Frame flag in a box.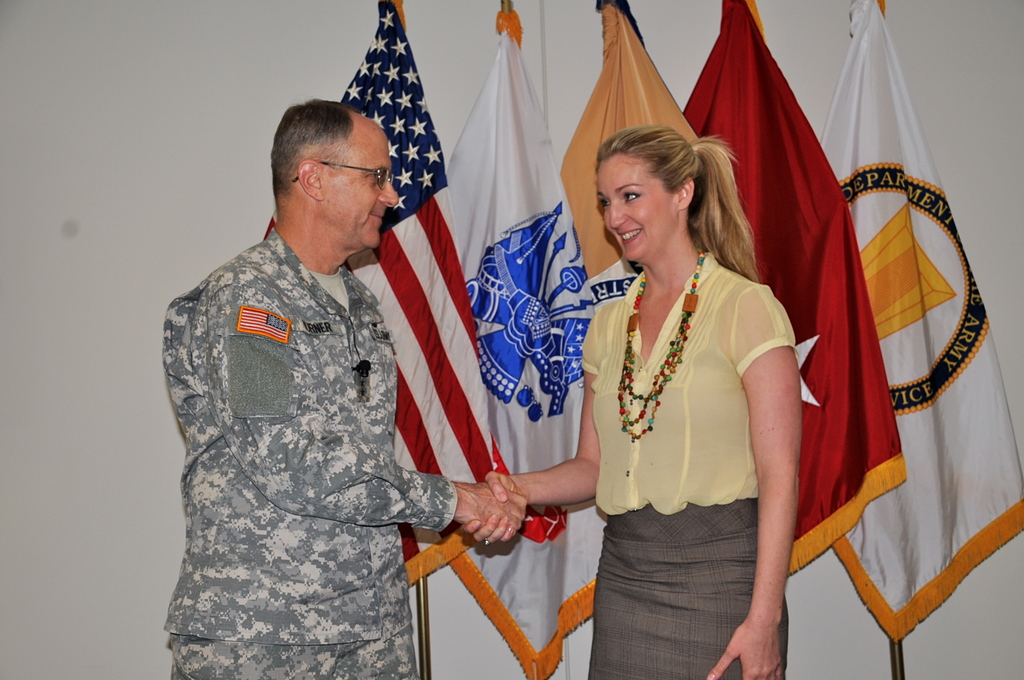
[546, 0, 706, 271].
